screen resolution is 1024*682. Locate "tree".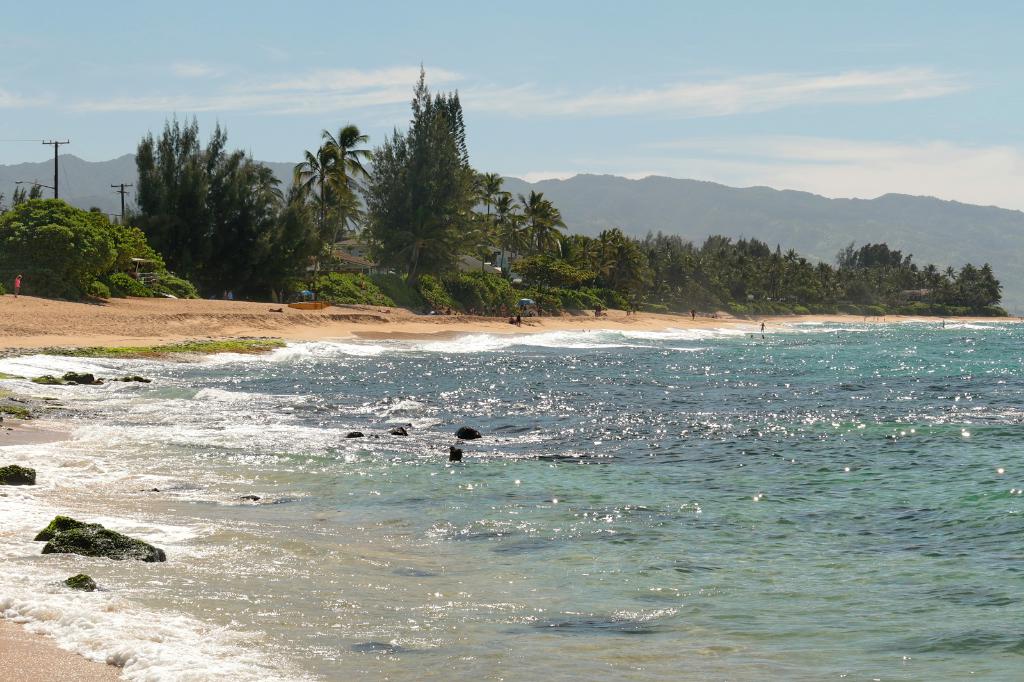
box(831, 240, 937, 310).
